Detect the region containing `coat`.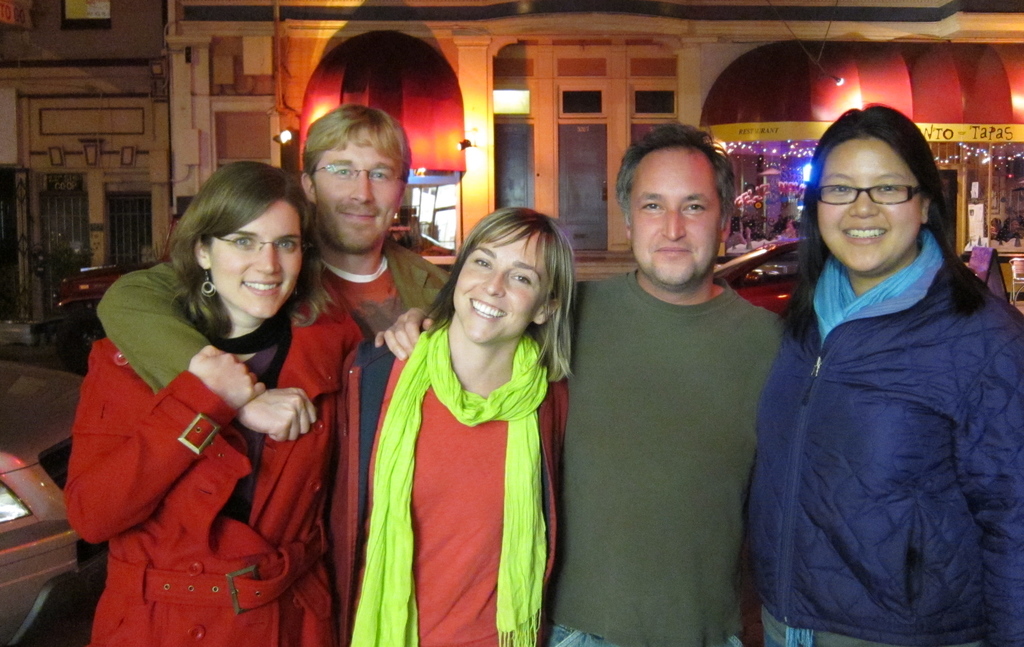
764:140:1002:646.
